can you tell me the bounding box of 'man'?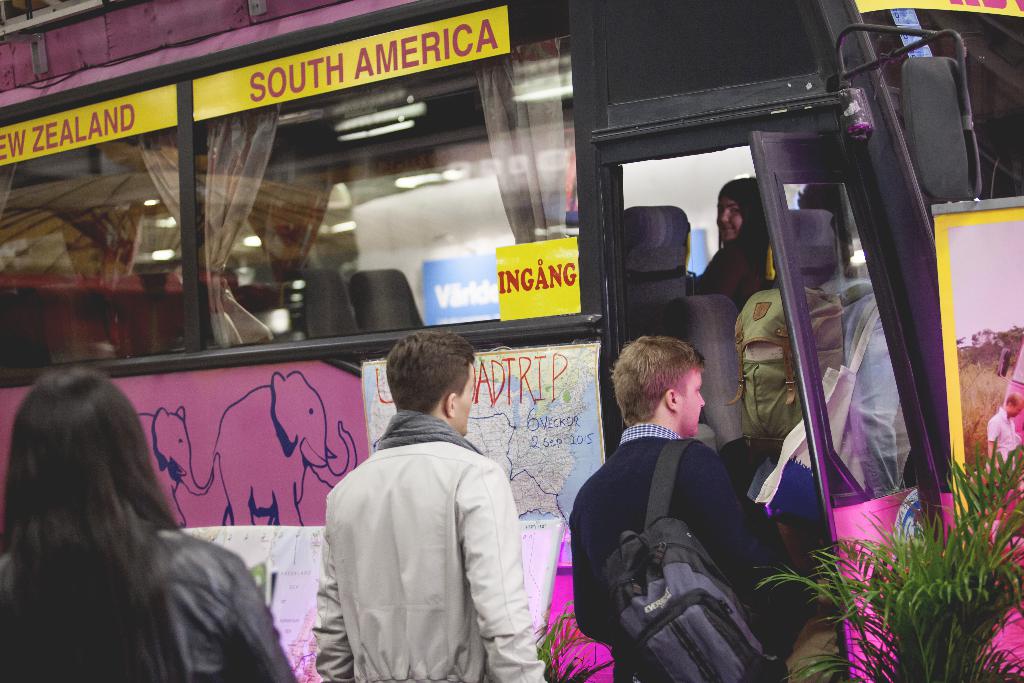
<bbox>311, 325, 538, 682</bbox>.
